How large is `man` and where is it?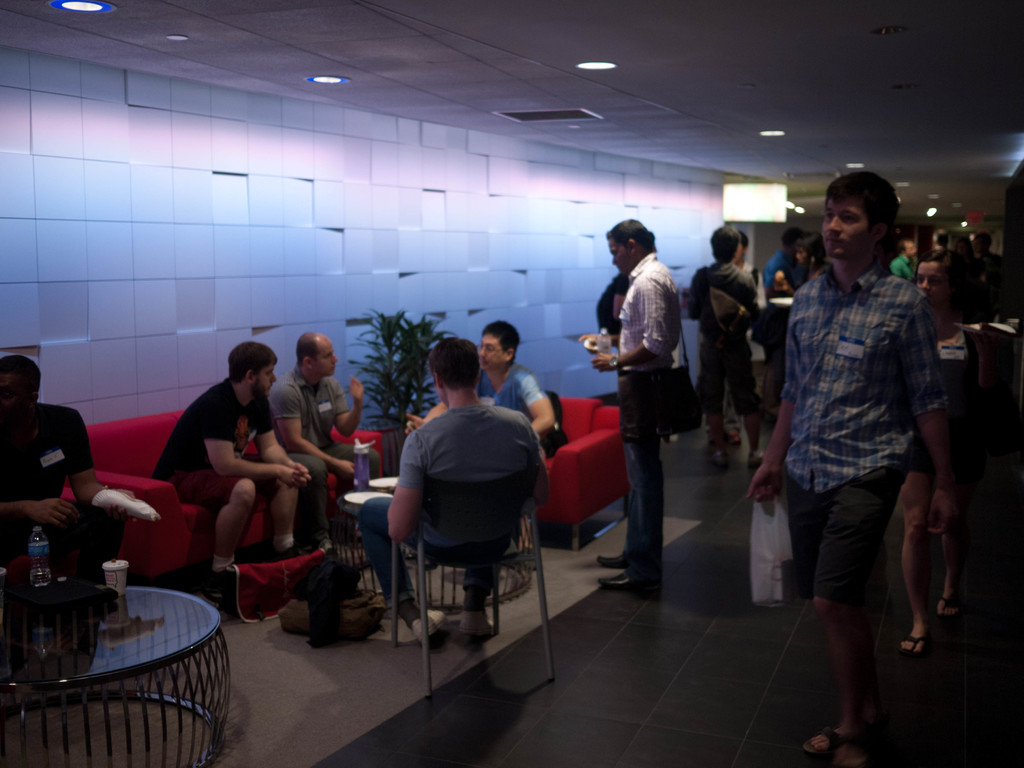
Bounding box: bbox=[0, 356, 134, 582].
